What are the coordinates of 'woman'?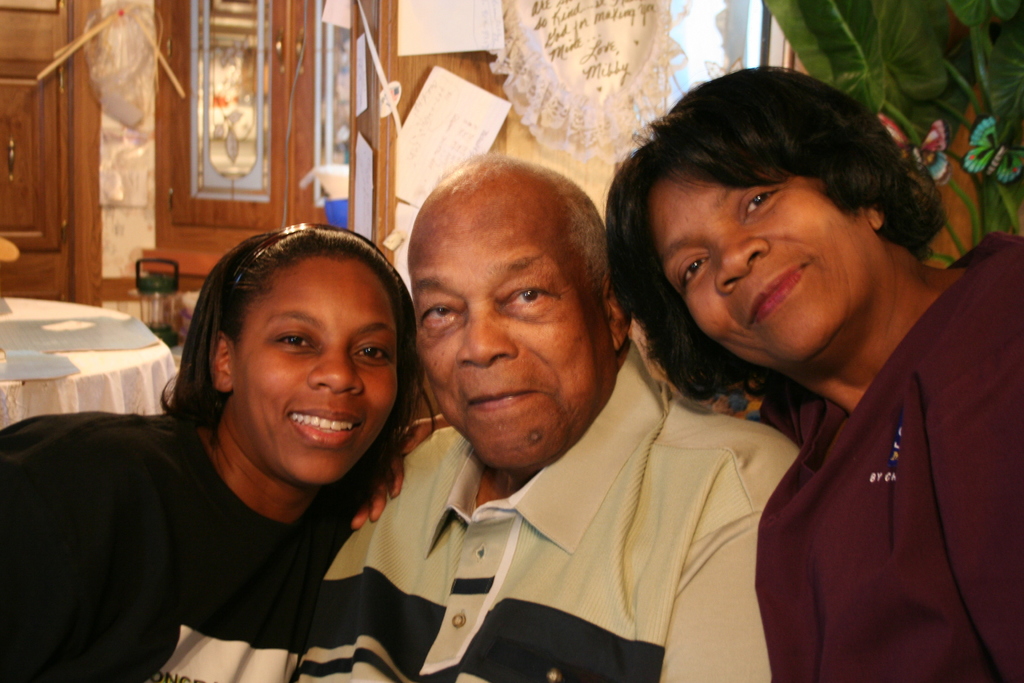
crop(604, 67, 1023, 682).
